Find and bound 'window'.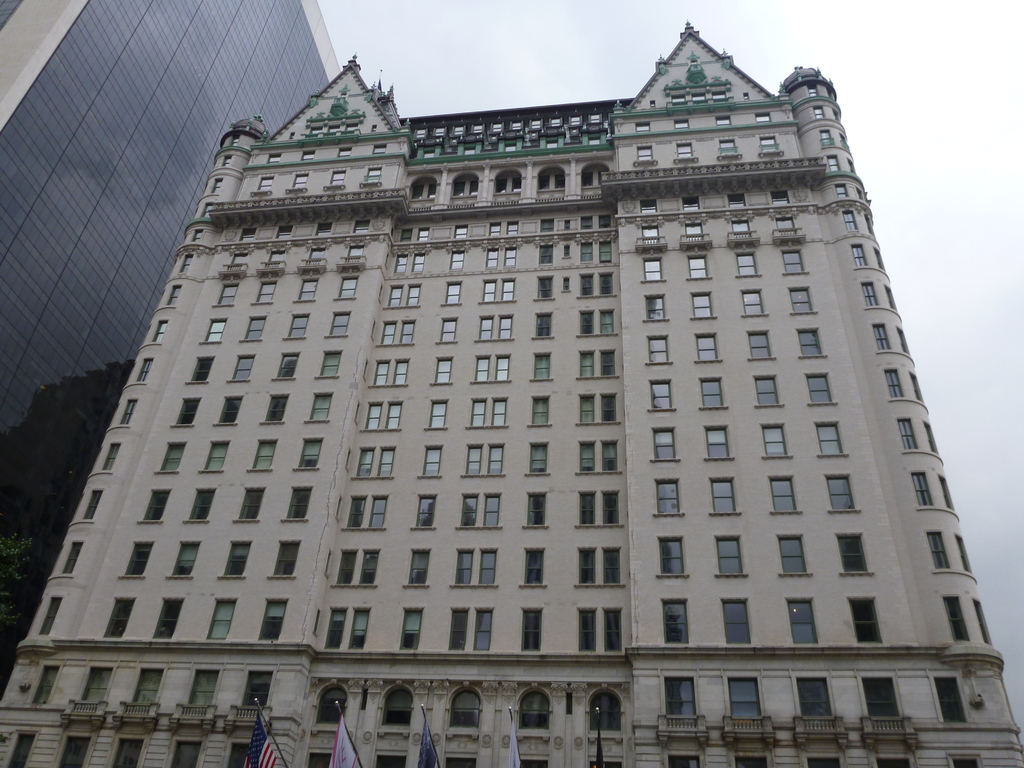
Bound: (208, 599, 234, 640).
